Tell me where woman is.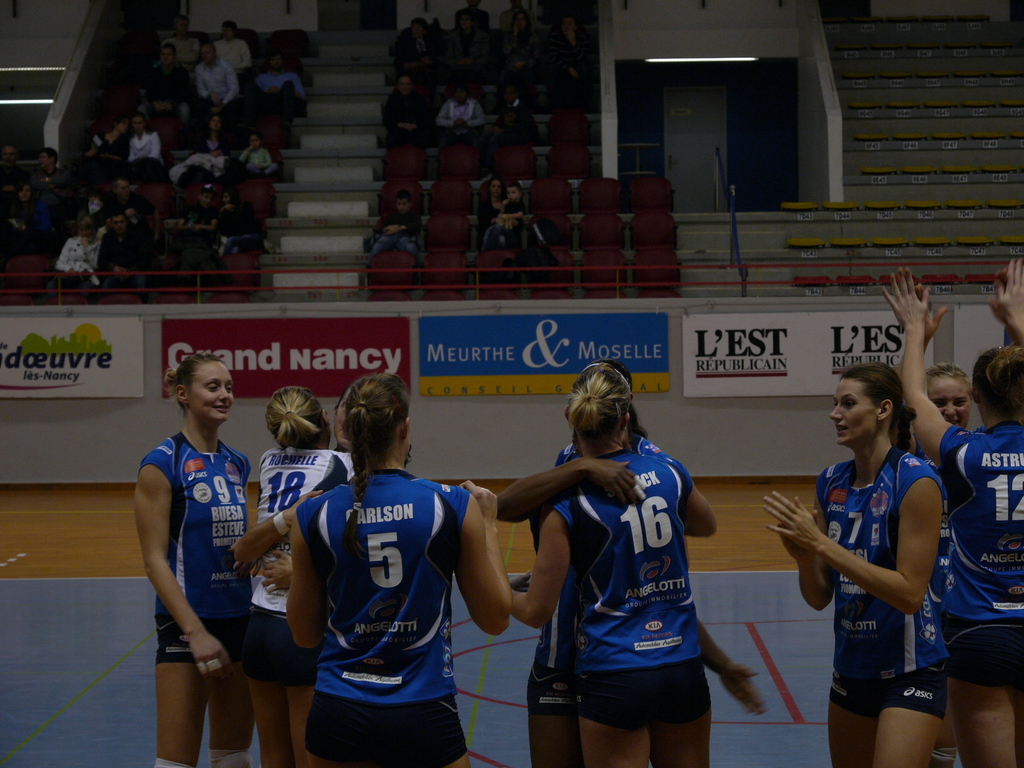
woman is at 128, 113, 166, 174.
